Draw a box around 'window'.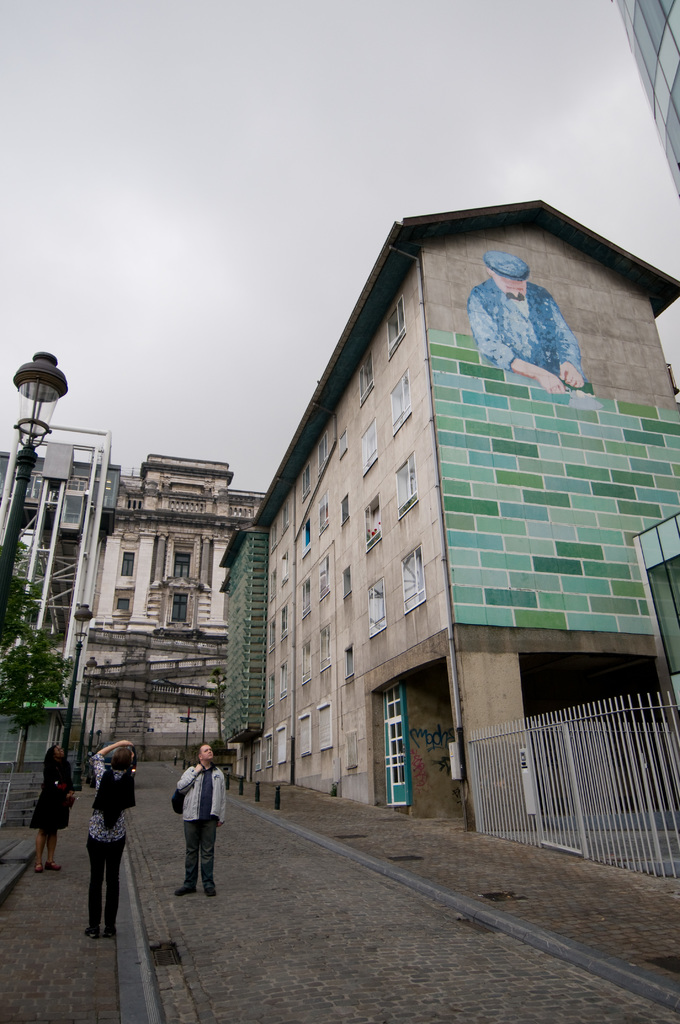
(341, 490, 350, 529).
